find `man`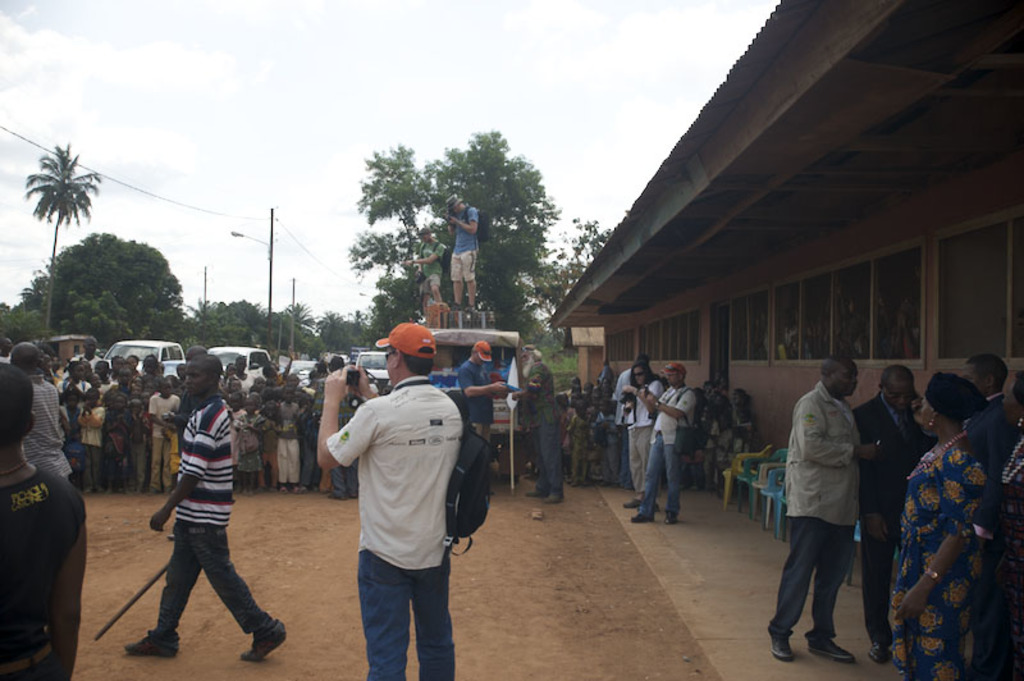
bbox(440, 189, 480, 316)
